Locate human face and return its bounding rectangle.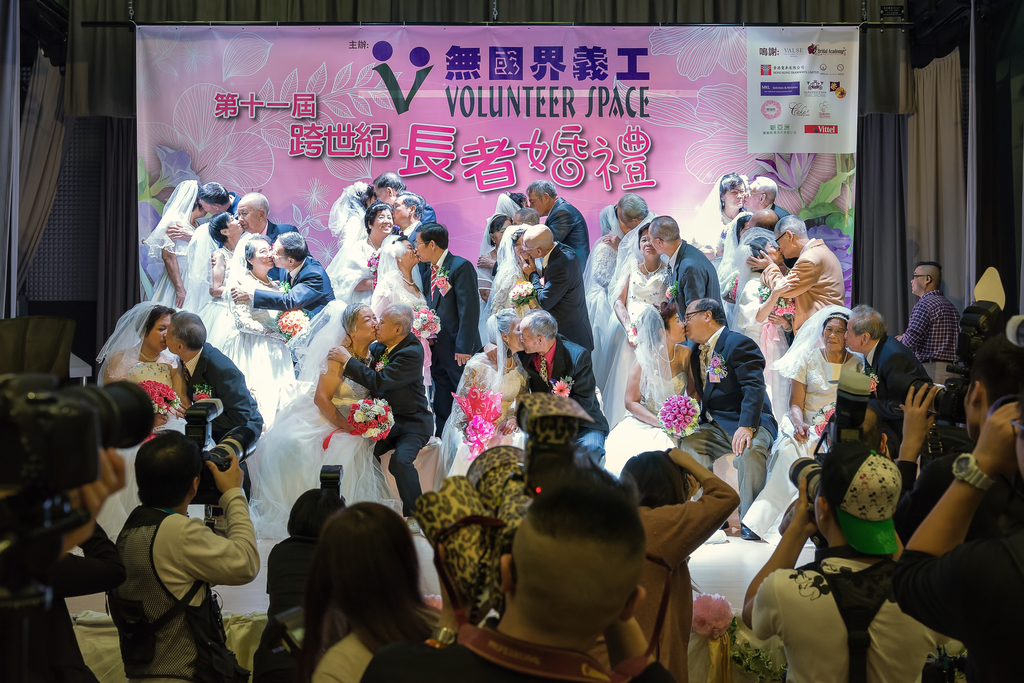
[519,320,536,357].
